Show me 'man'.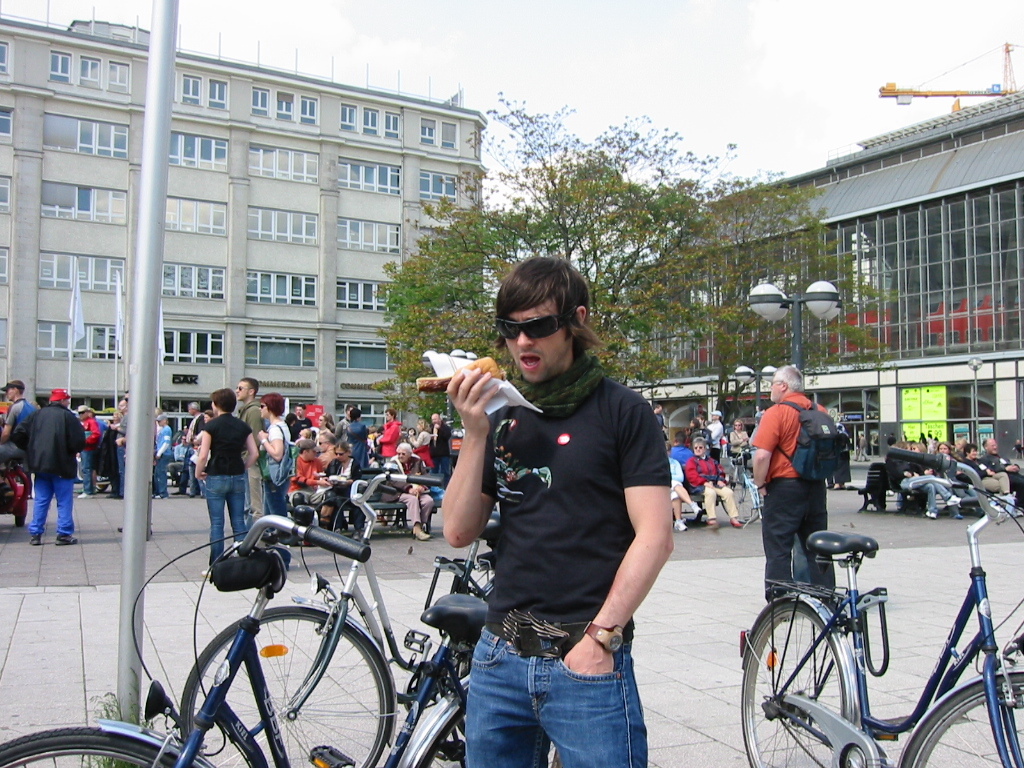
'man' is here: l=965, t=444, r=1011, b=500.
